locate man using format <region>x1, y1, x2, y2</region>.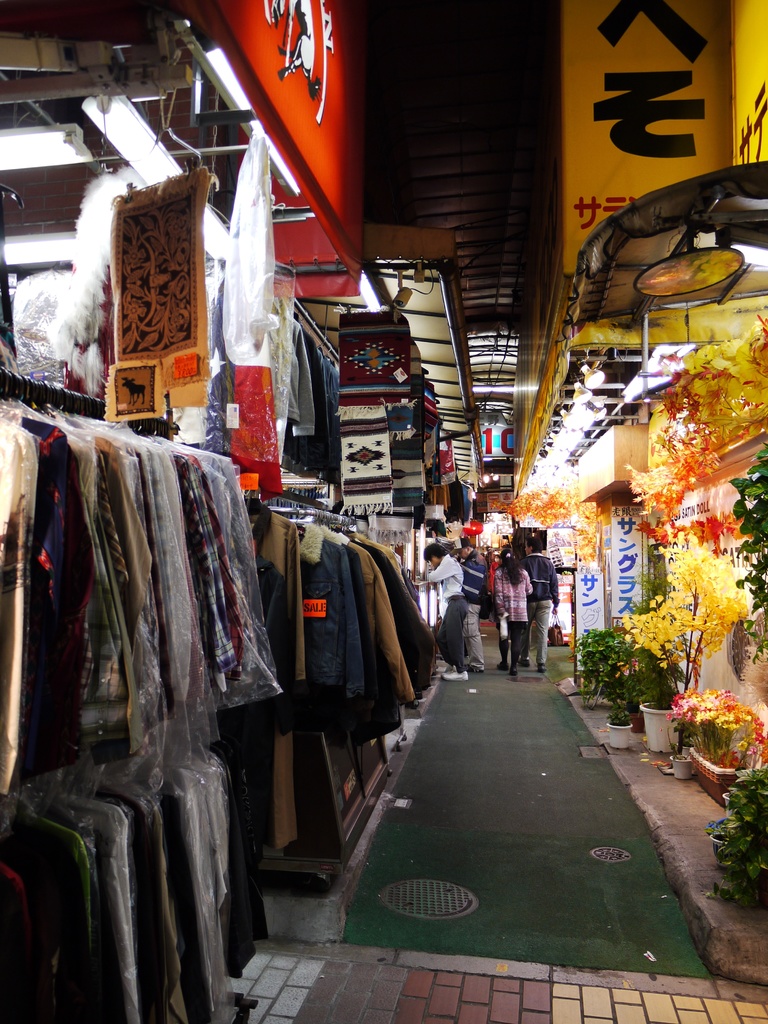
<region>463, 536, 487, 612</region>.
